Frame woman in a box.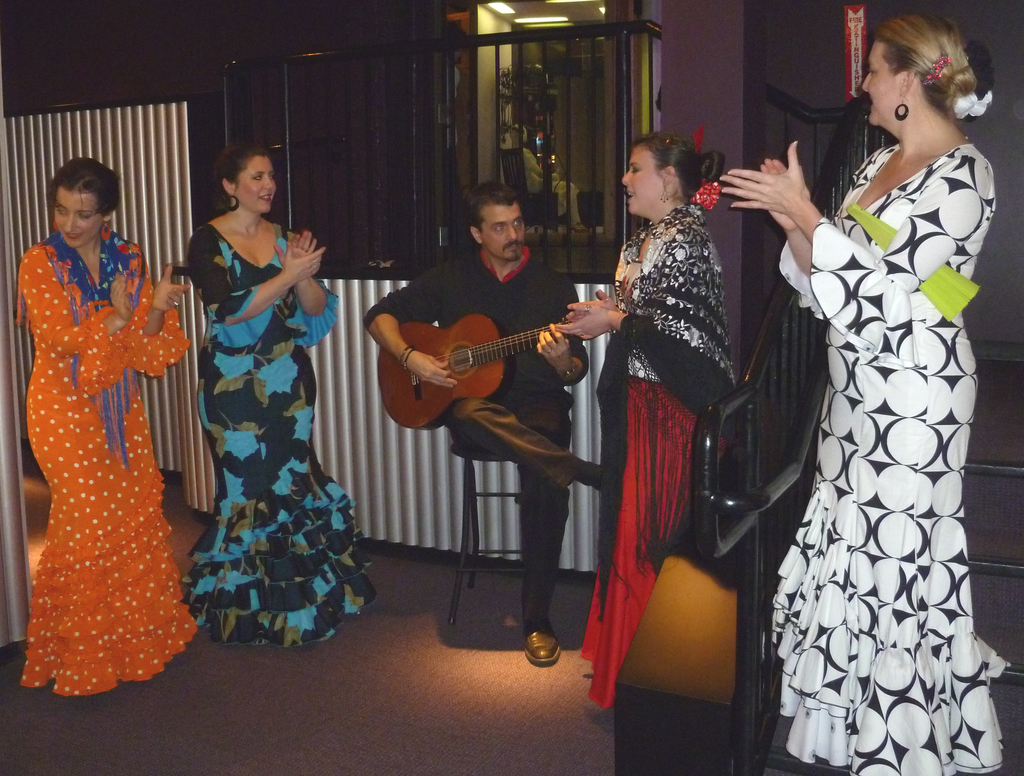
x1=20, y1=155, x2=202, y2=696.
